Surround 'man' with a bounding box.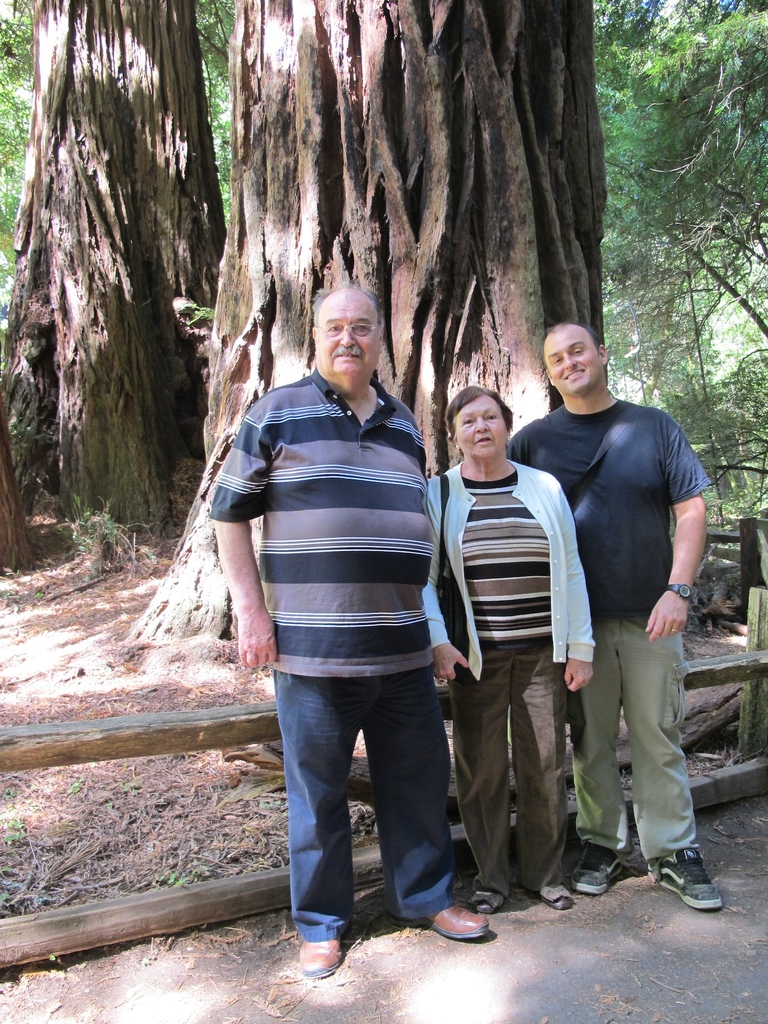
209 285 493 979.
